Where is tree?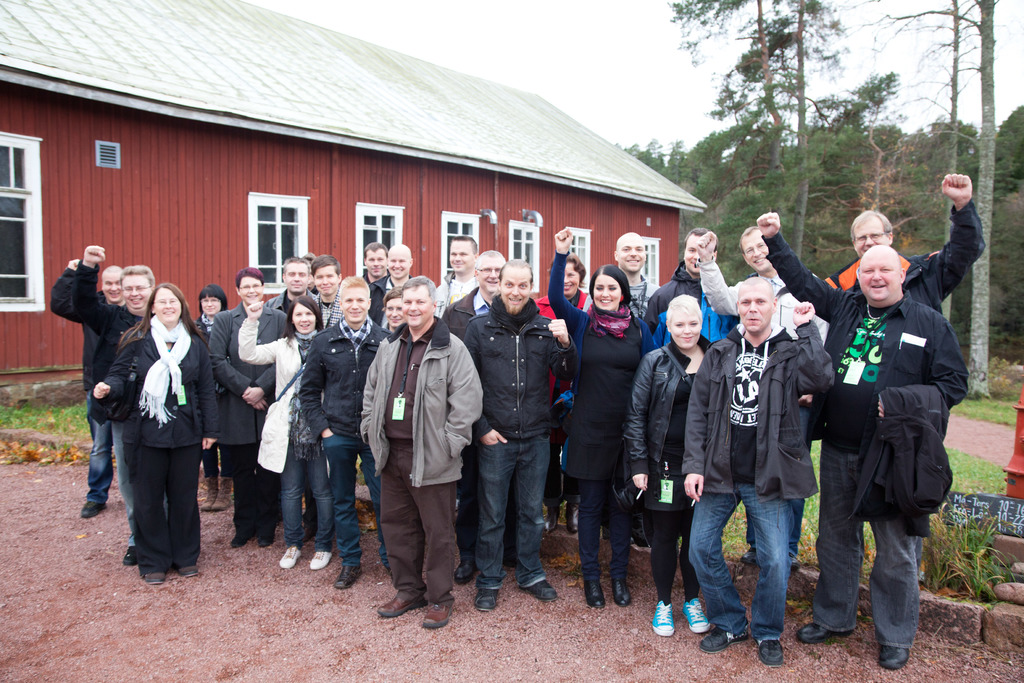
bbox(856, 0, 999, 395).
